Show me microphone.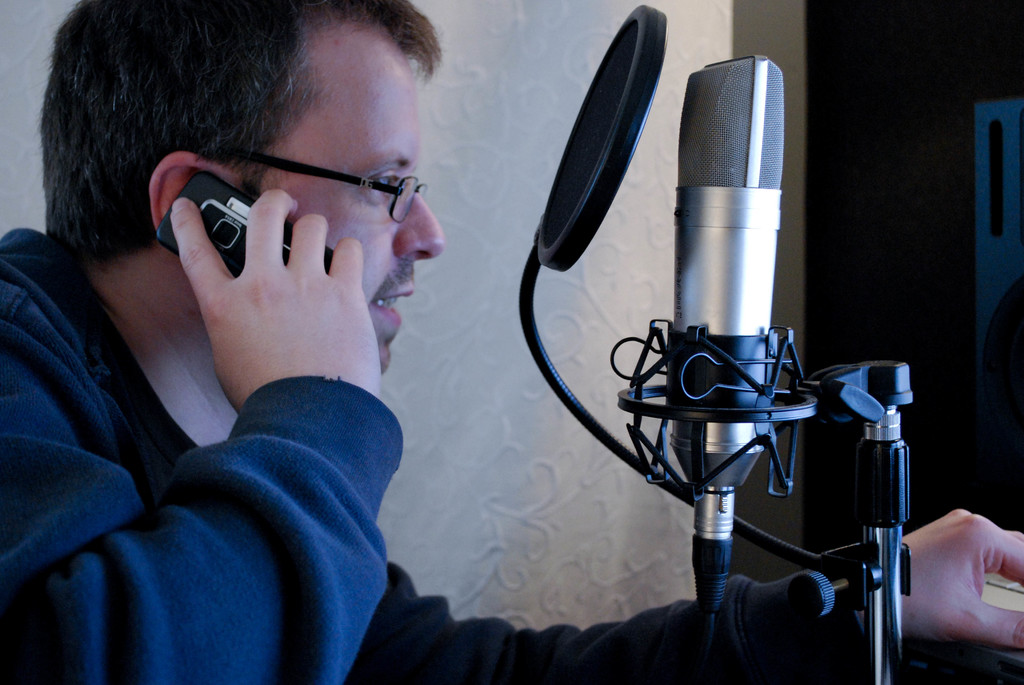
microphone is here: {"x1": 532, "y1": 1, "x2": 666, "y2": 274}.
